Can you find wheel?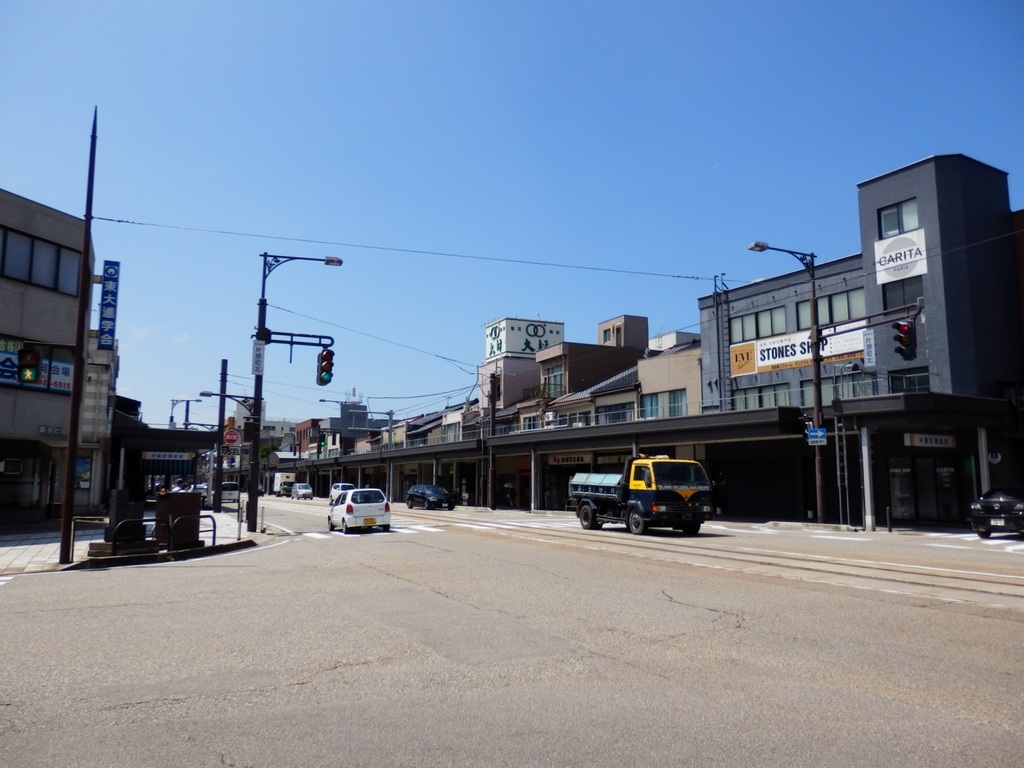
Yes, bounding box: detection(407, 499, 414, 509).
